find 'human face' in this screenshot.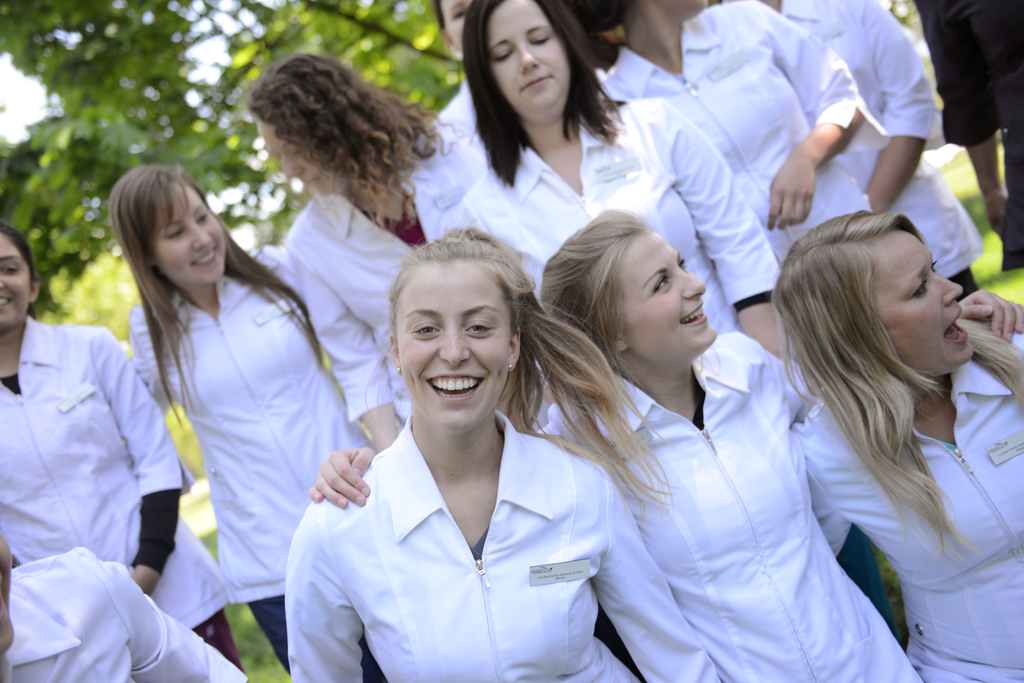
The bounding box for 'human face' is Rect(627, 228, 710, 344).
